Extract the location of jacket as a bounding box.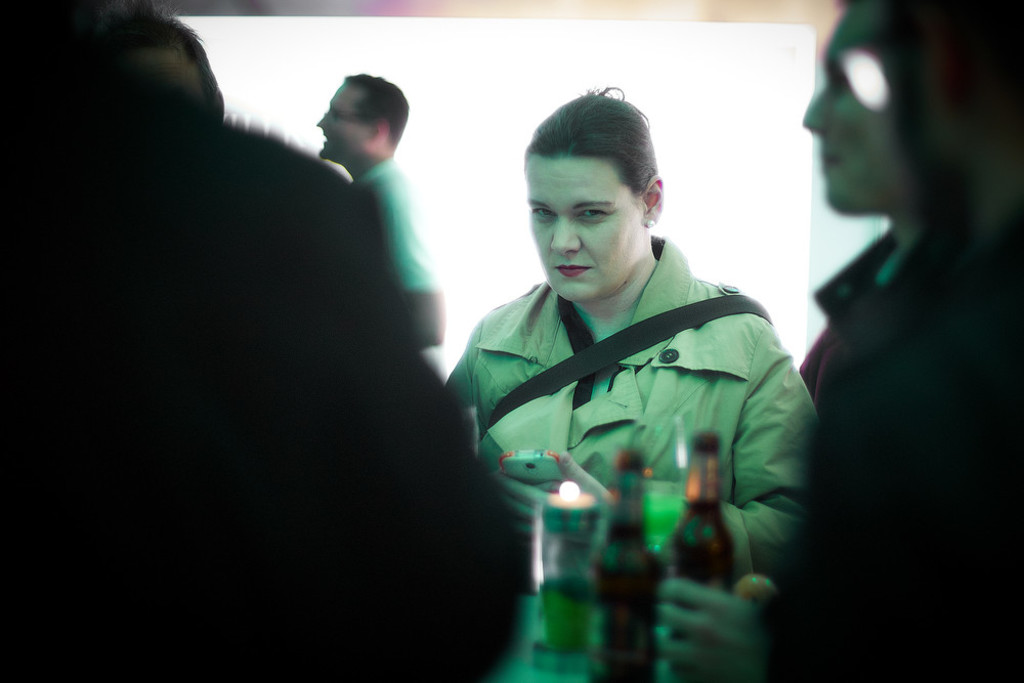
region(408, 202, 833, 643).
